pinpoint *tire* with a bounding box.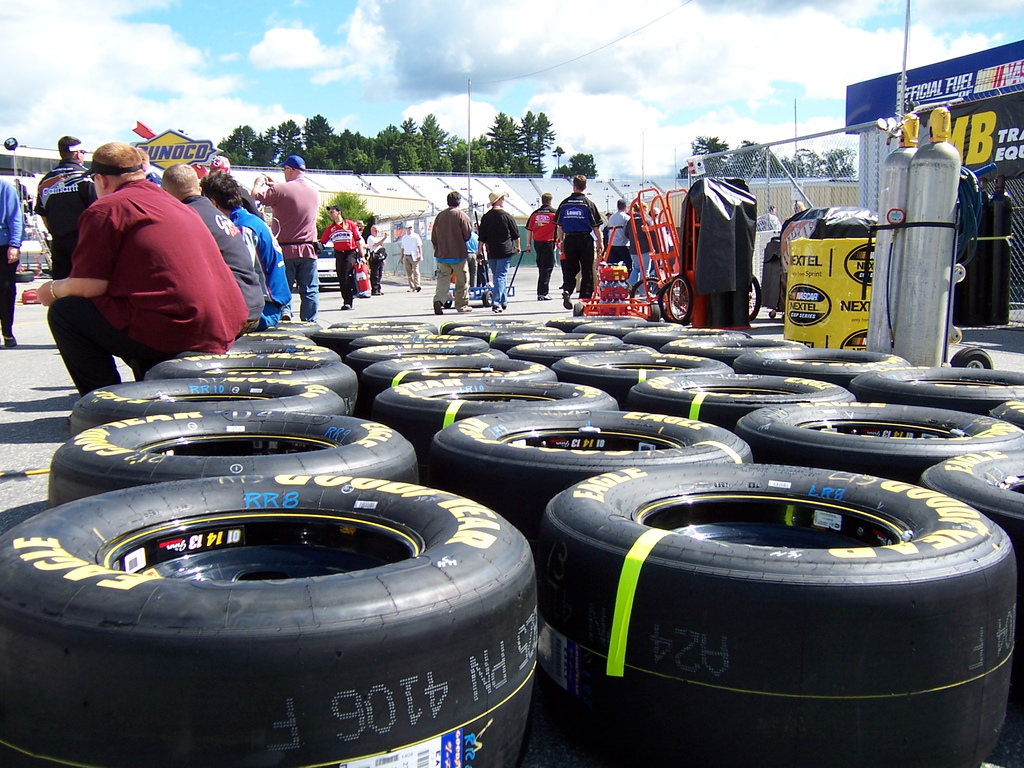
pyautogui.locateOnScreen(444, 300, 451, 308).
